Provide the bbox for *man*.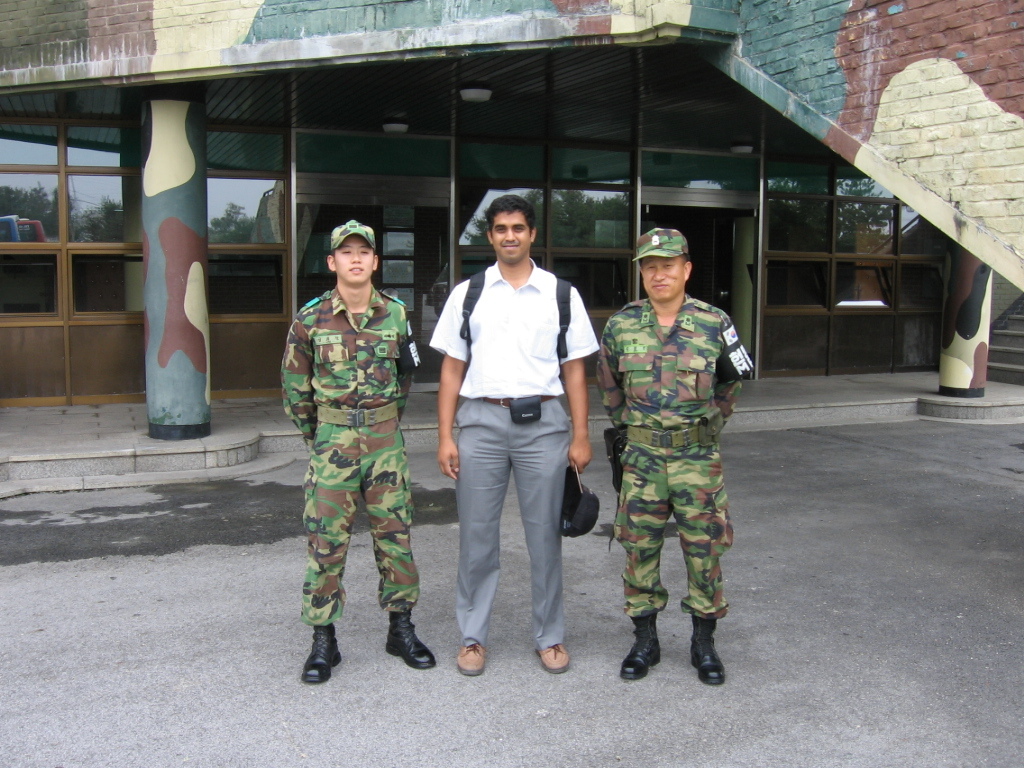
crop(432, 198, 604, 681).
